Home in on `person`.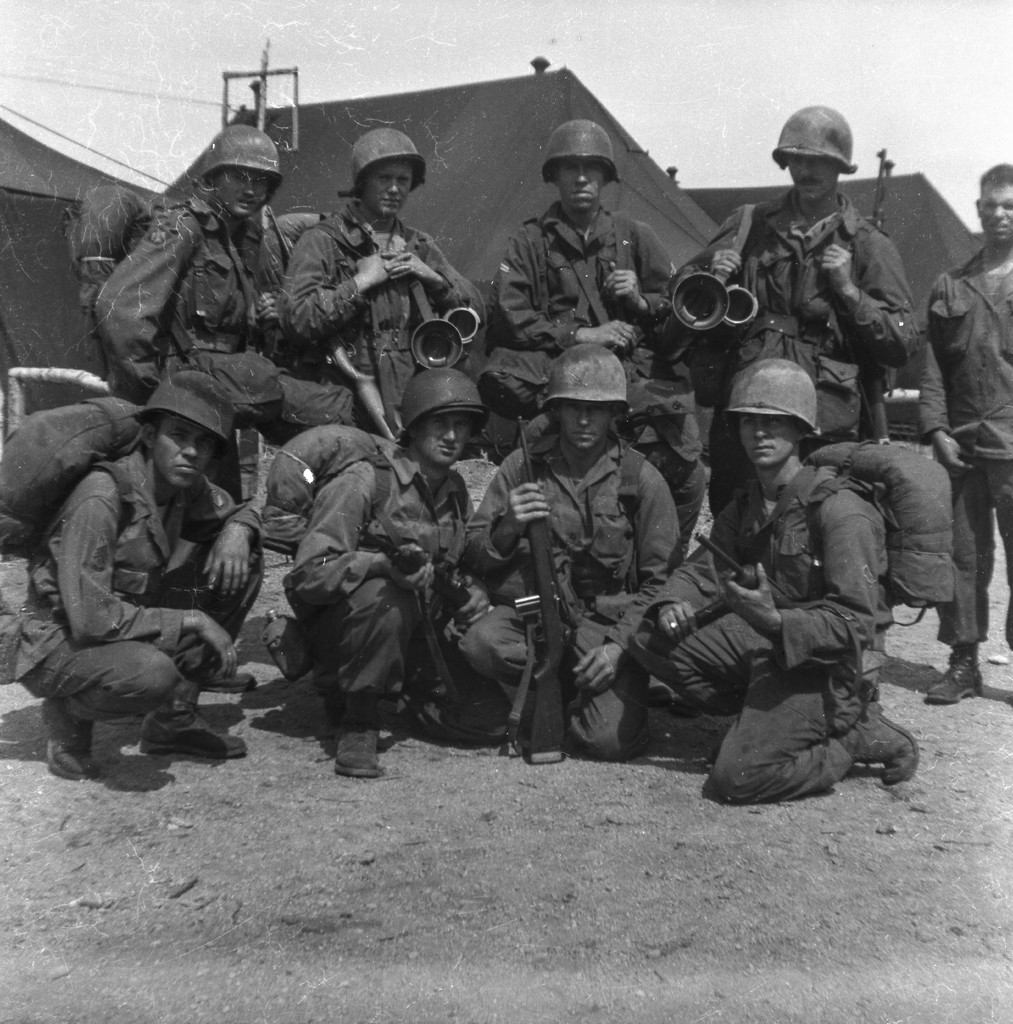
Homed in at {"left": 479, "top": 113, "right": 675, "bottom": 405}.
